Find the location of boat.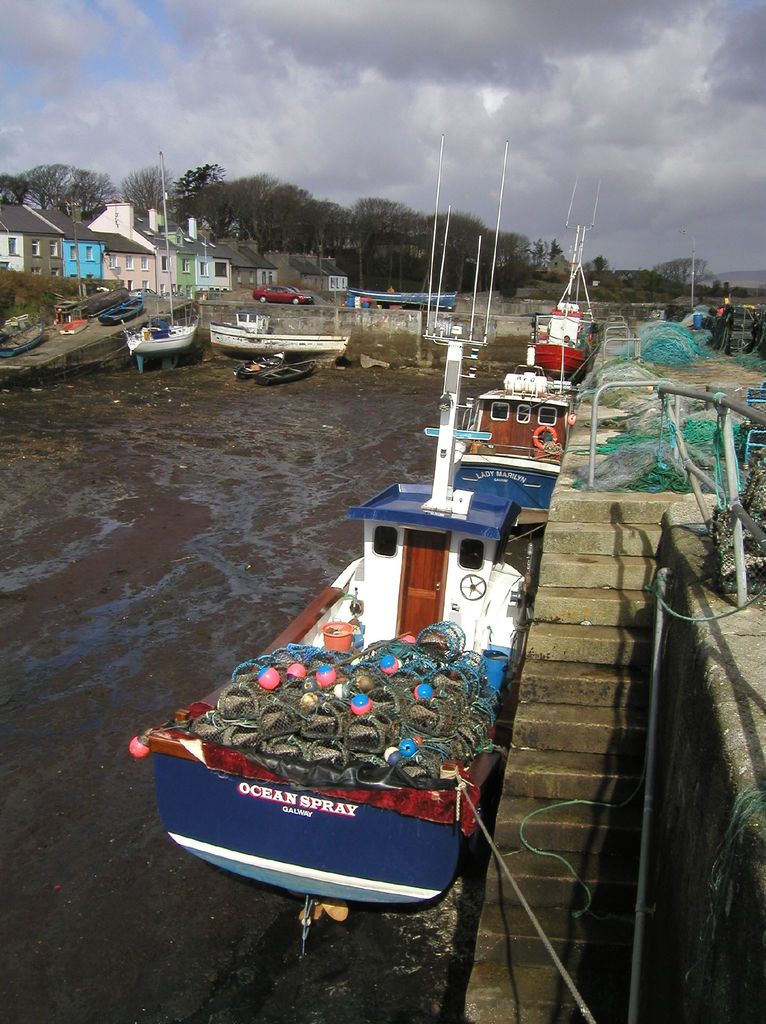
Location: (211,324,350,368).
